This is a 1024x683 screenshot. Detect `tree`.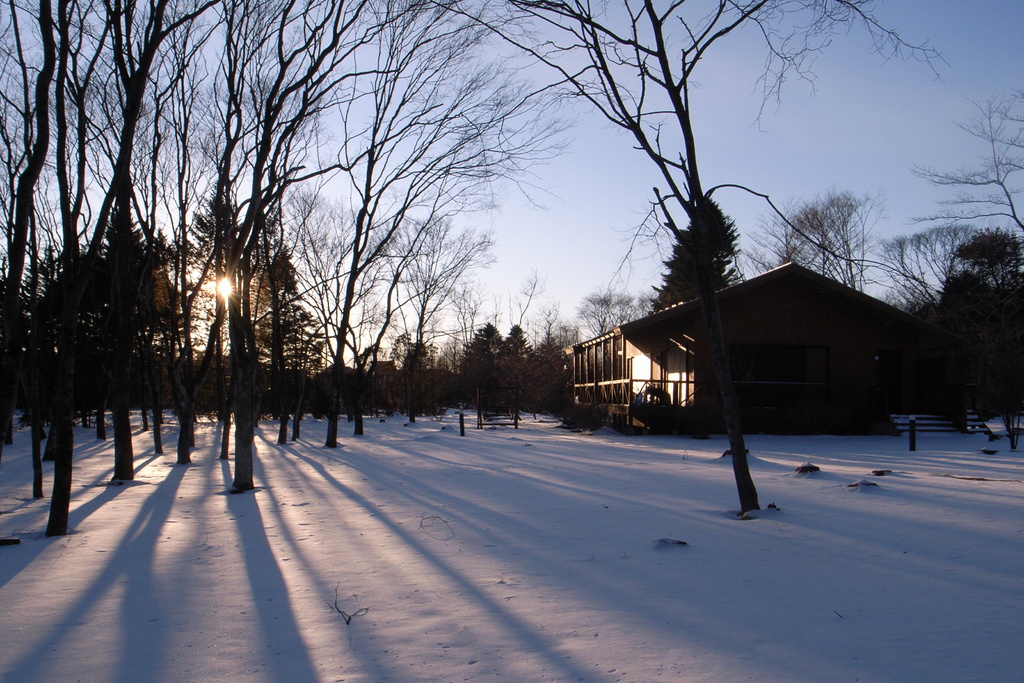
{"x1": 956, "y1": 231, "x2": 1023, "y2": 304}.
